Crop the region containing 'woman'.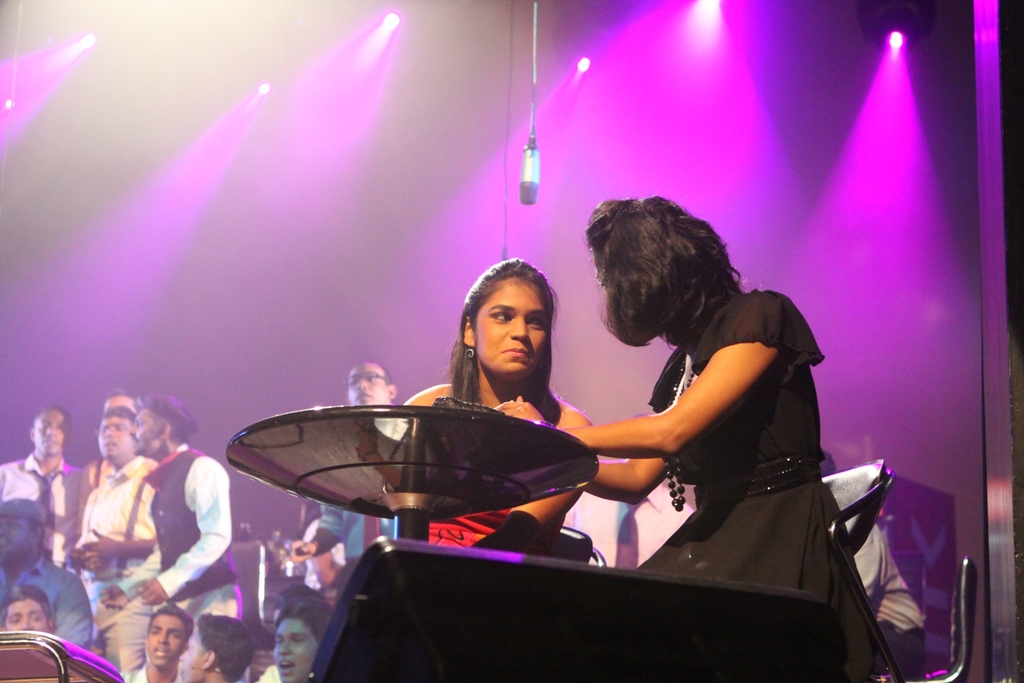
Crop region: 428, 263, 588, 448.
